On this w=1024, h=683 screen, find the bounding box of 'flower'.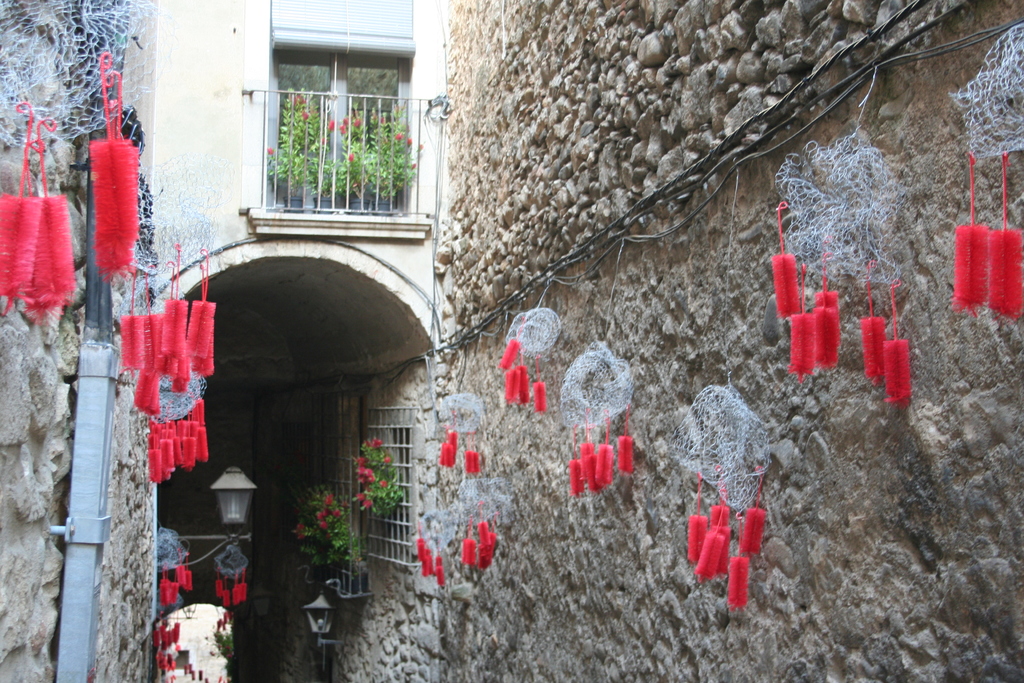
Bounding box: region(321, 523, 330, 531).
